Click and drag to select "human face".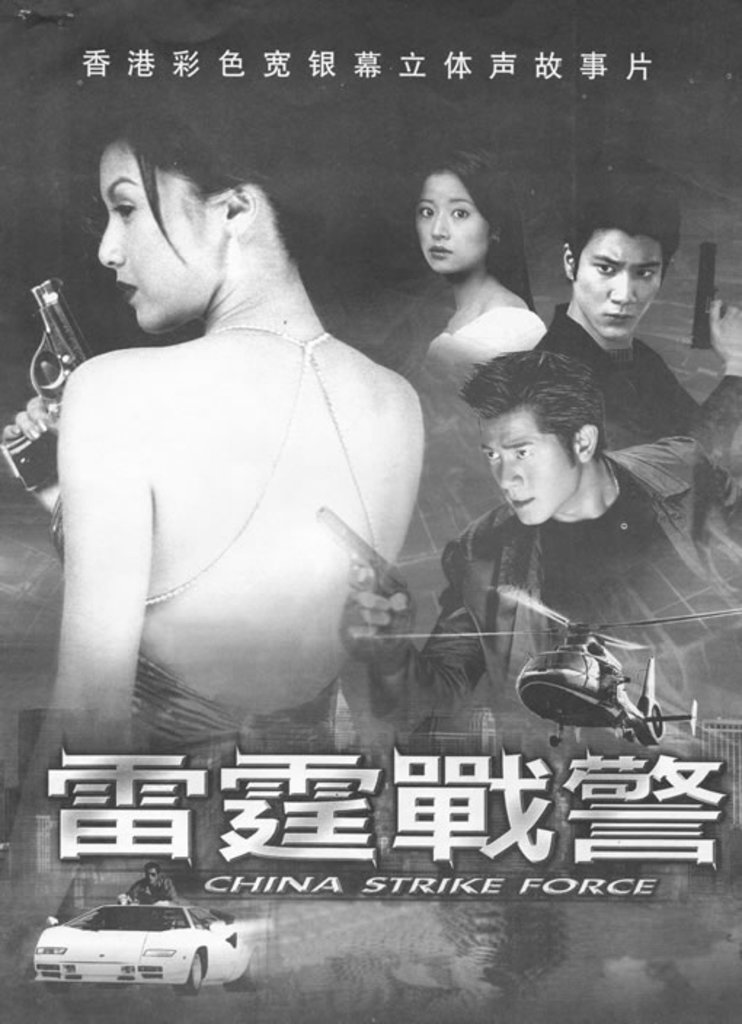
Selection: Rect(416, 169, 484, 269).
